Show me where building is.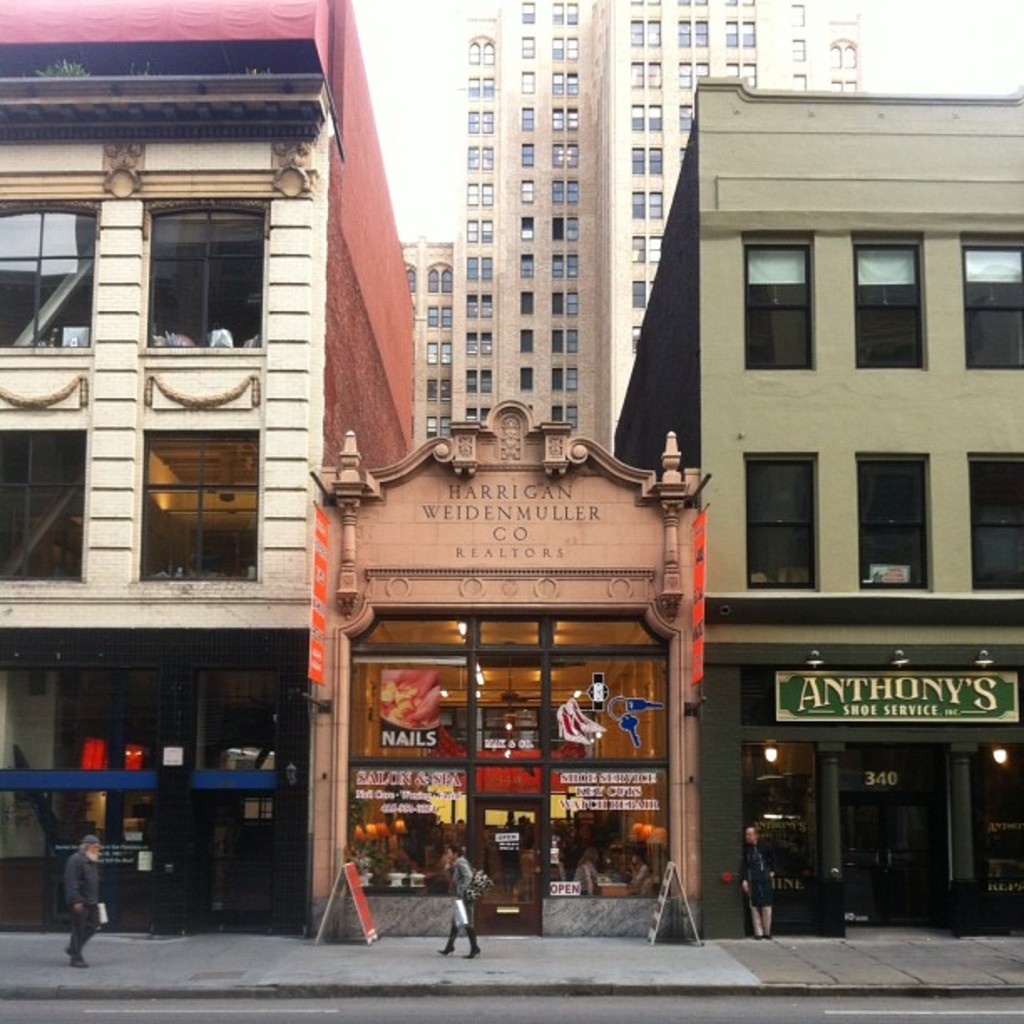
building is at <region>614, 75, 1022, 935</region>.
